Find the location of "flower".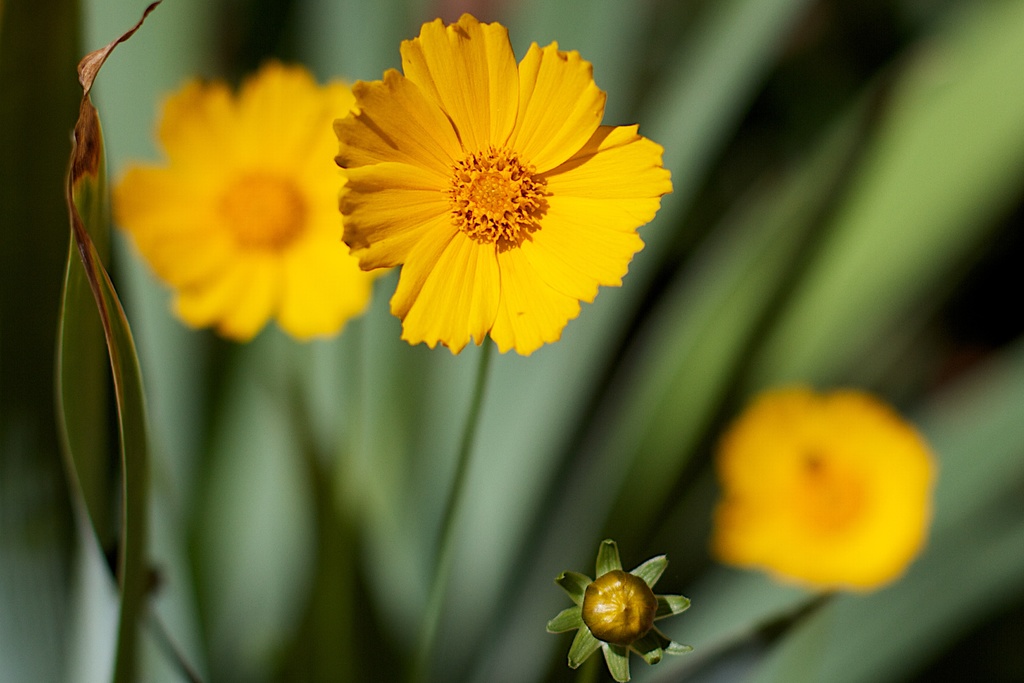
Location: x1=111 y1=75 x2=400 y2=334.
